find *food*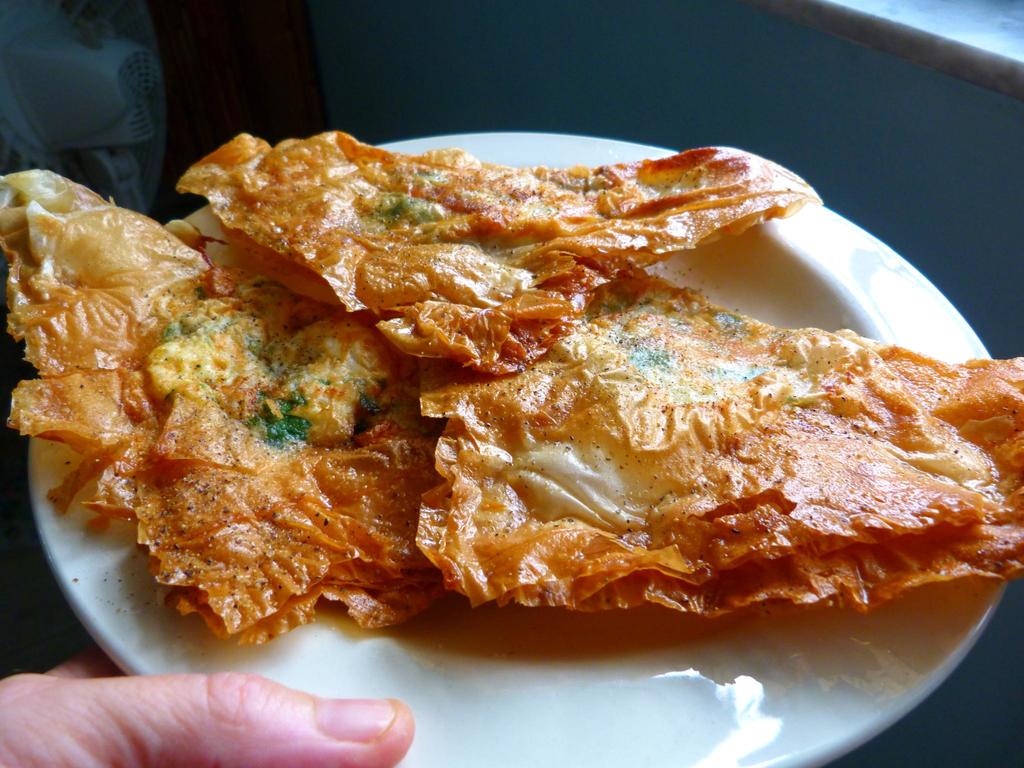
BBox(58, 132, 1023, 664)
